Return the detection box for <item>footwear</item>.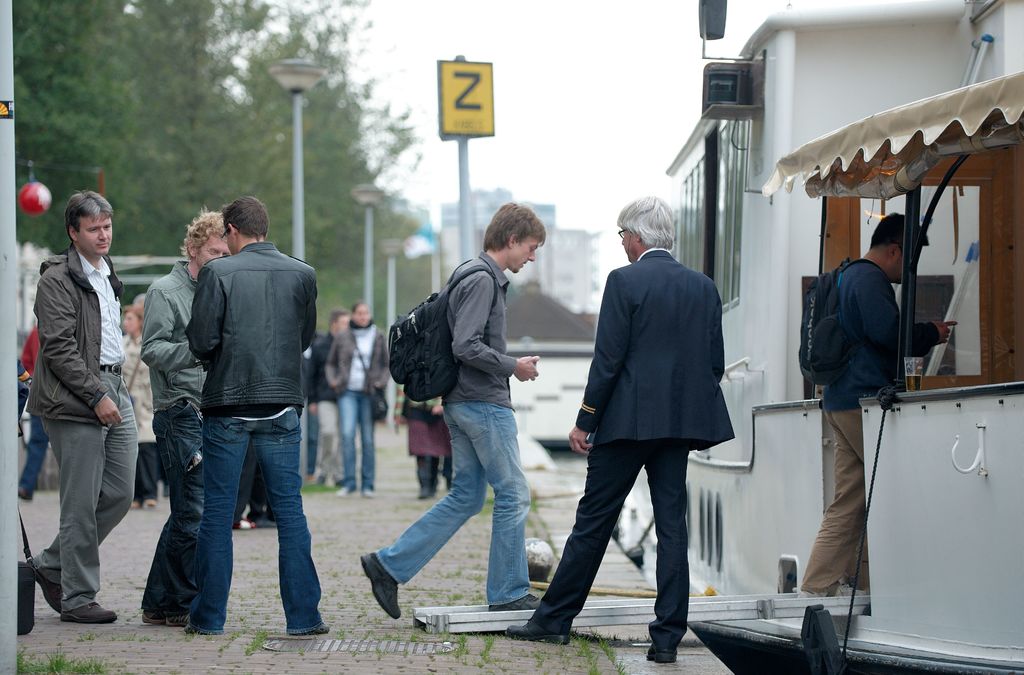
[142,606,164,628].
